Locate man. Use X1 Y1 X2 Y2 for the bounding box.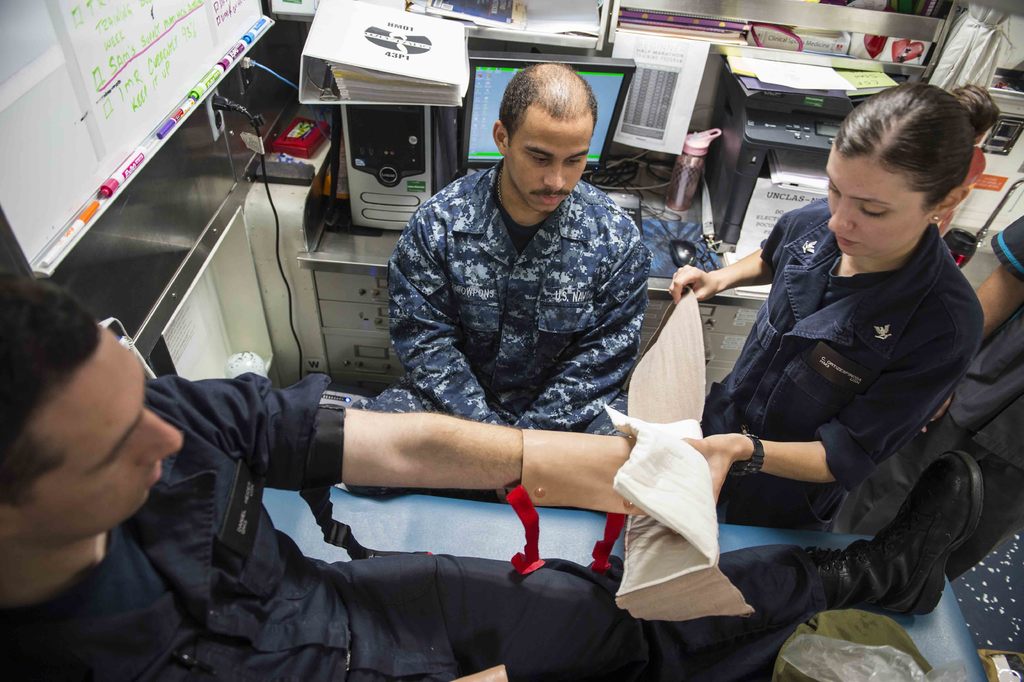
339 60 658 519.
